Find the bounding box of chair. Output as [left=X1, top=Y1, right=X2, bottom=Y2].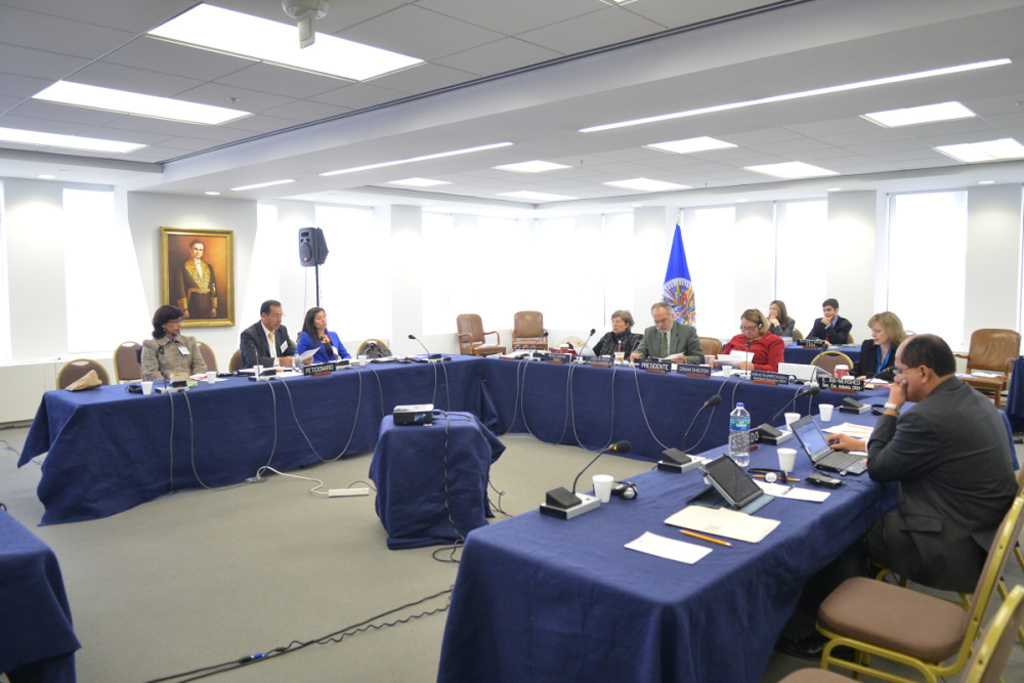
[left=52, top=355, right=111, bottom=390].
